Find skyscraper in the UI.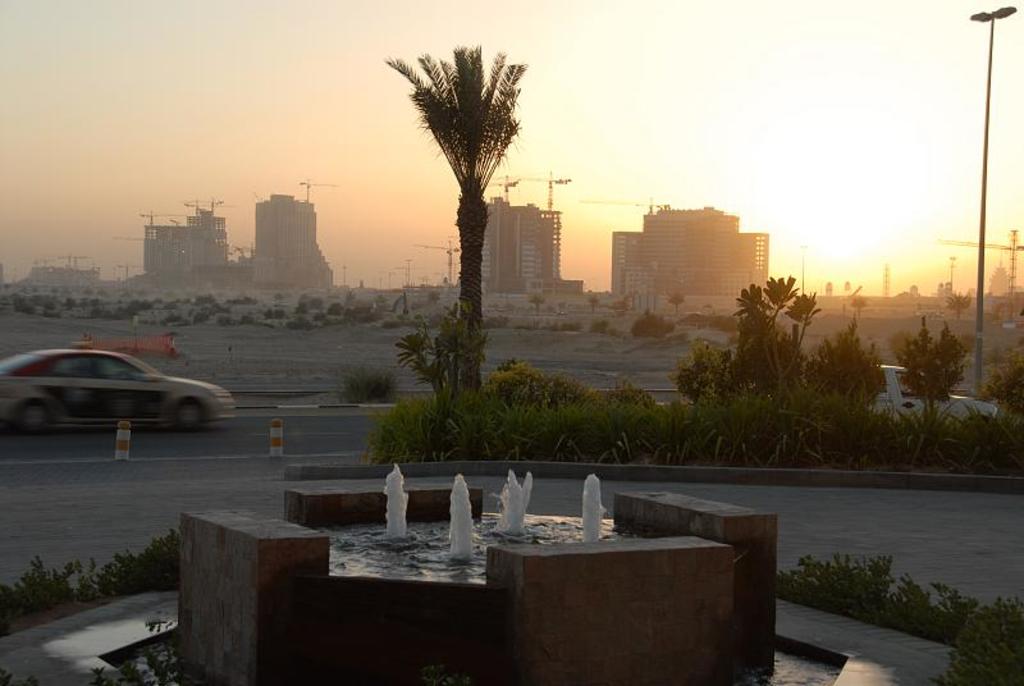
UI element at box=[602, 183, 773, 314].
